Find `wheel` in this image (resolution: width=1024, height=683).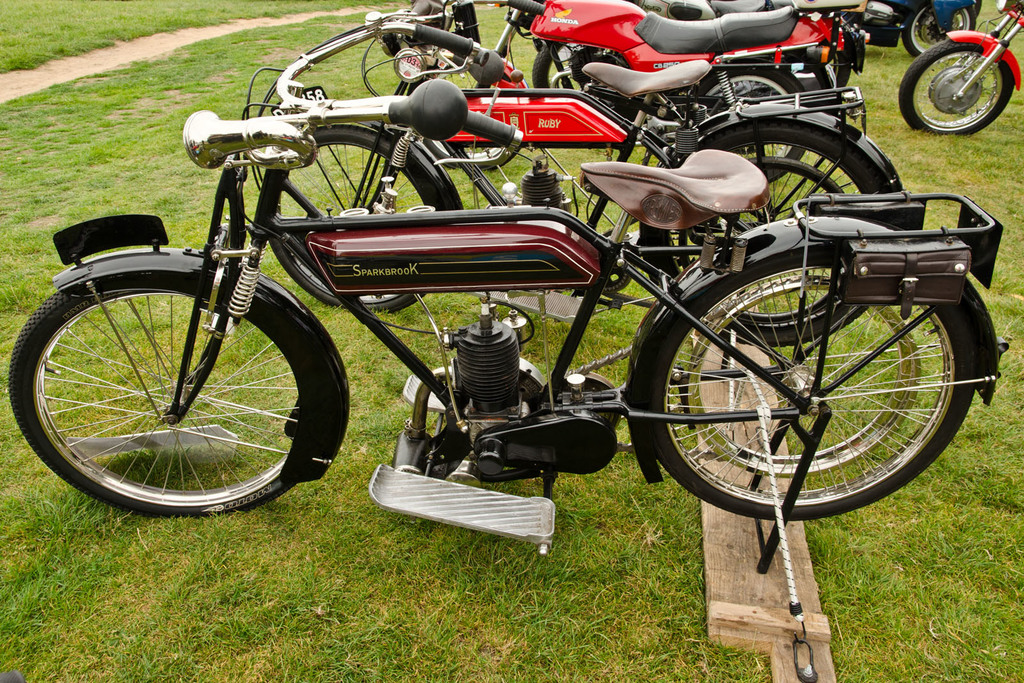
683 65 806 186.
